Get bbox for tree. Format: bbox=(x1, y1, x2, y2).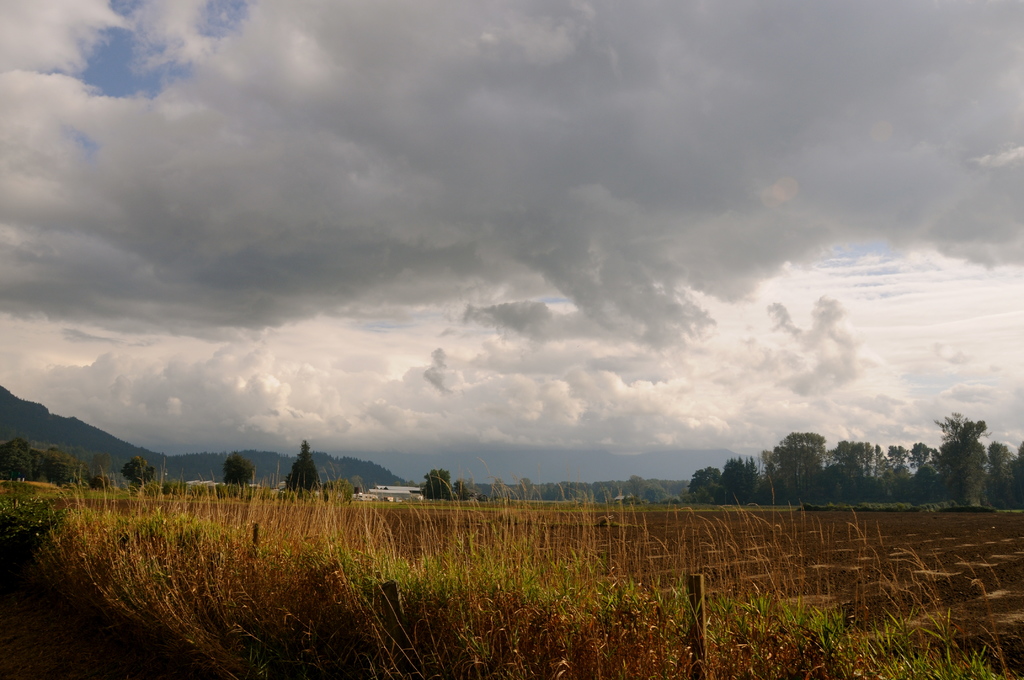
bbox=(458, 476, 476, 501).
